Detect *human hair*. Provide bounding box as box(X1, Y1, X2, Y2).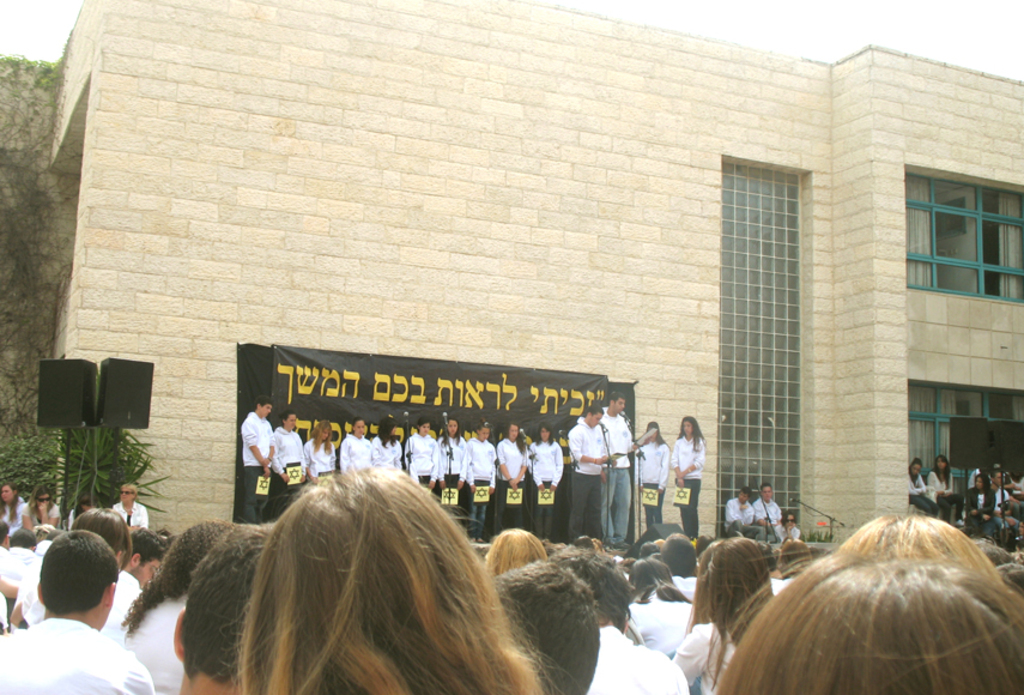
box(277, 405, 301, 434).
